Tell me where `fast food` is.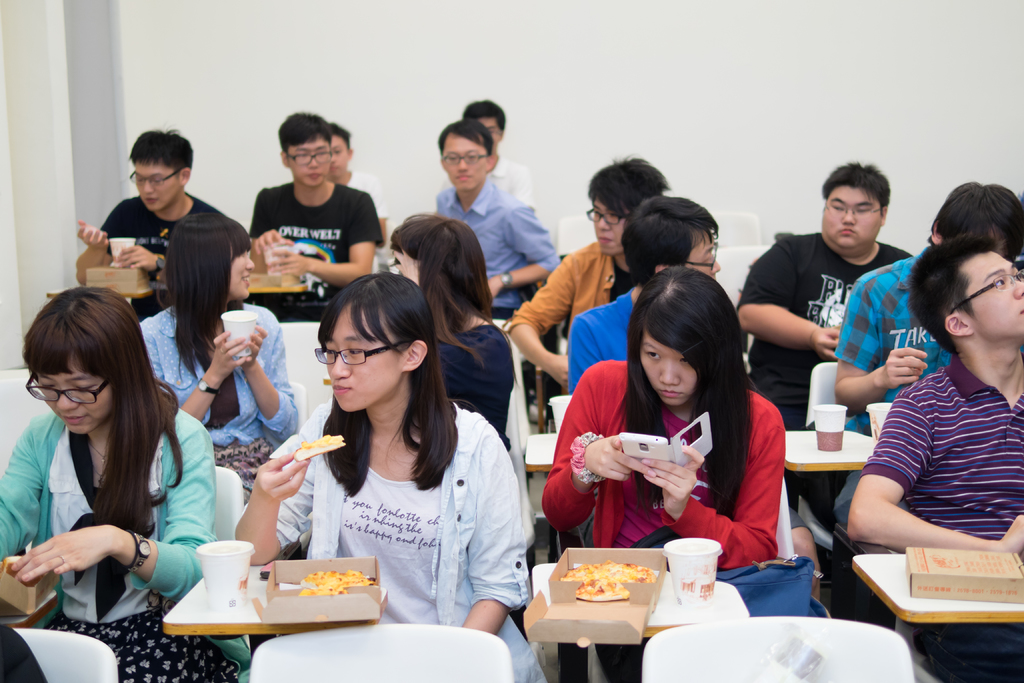
`fast food` is at bbox=(560, 567, 662, 602).
